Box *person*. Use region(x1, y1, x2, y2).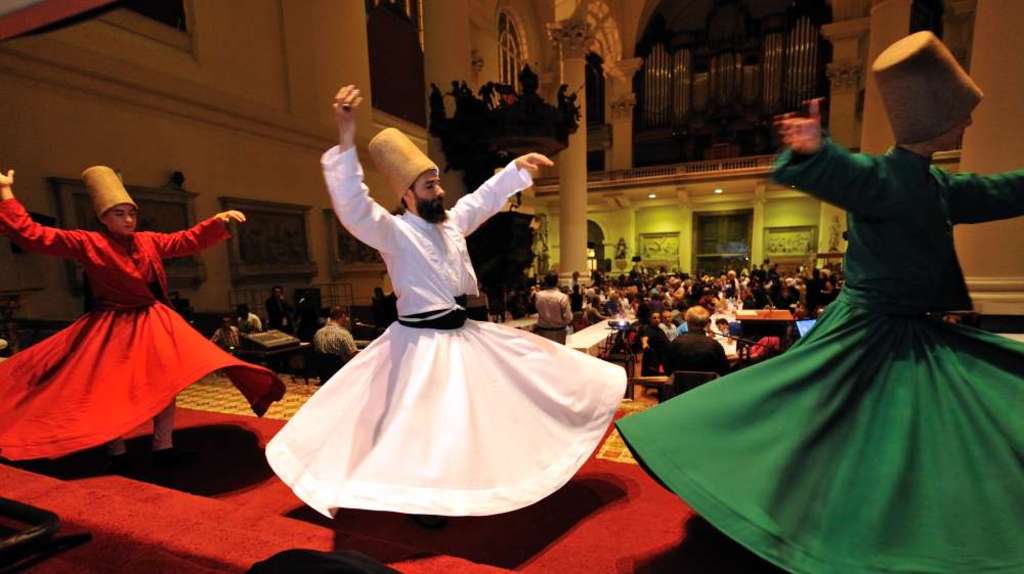
region(10, 143, 243, 486).
